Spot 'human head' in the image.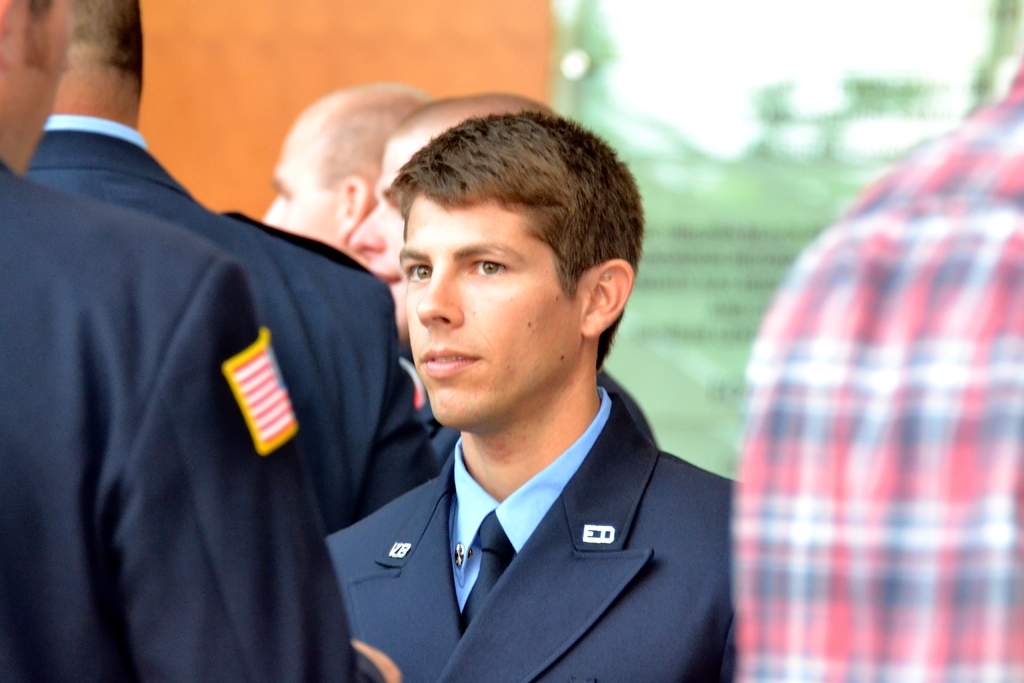
'human head' found at 345/94/560/348.
